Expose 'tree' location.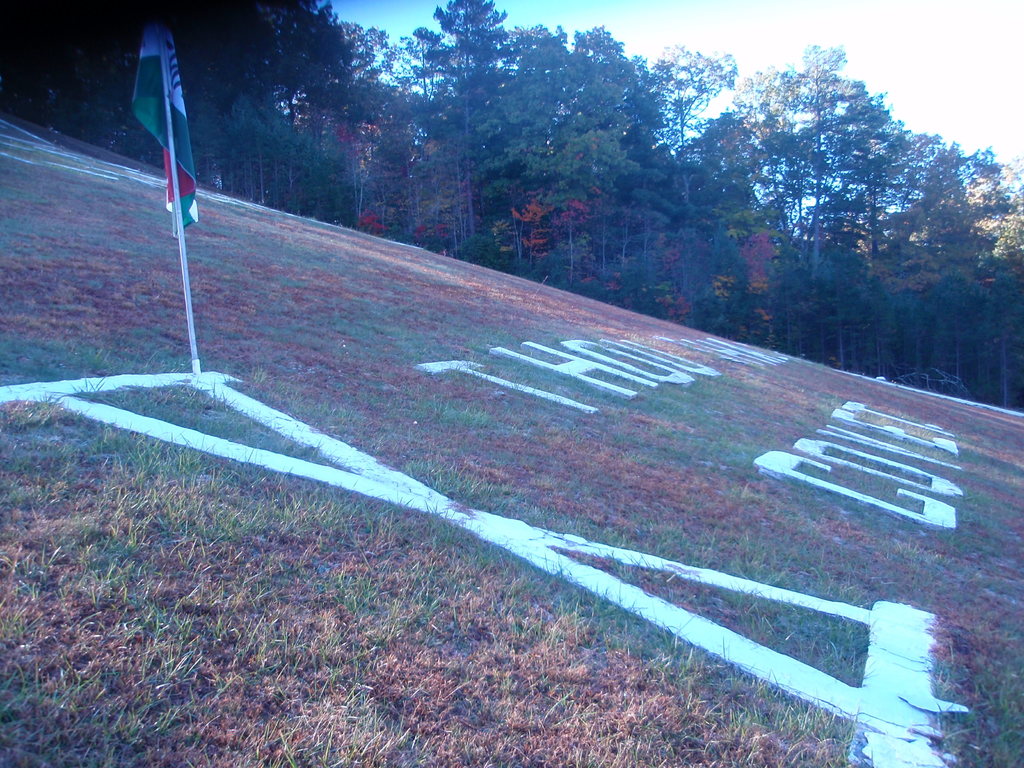
Exposed at Rect(907, 132, 1023, 408).
